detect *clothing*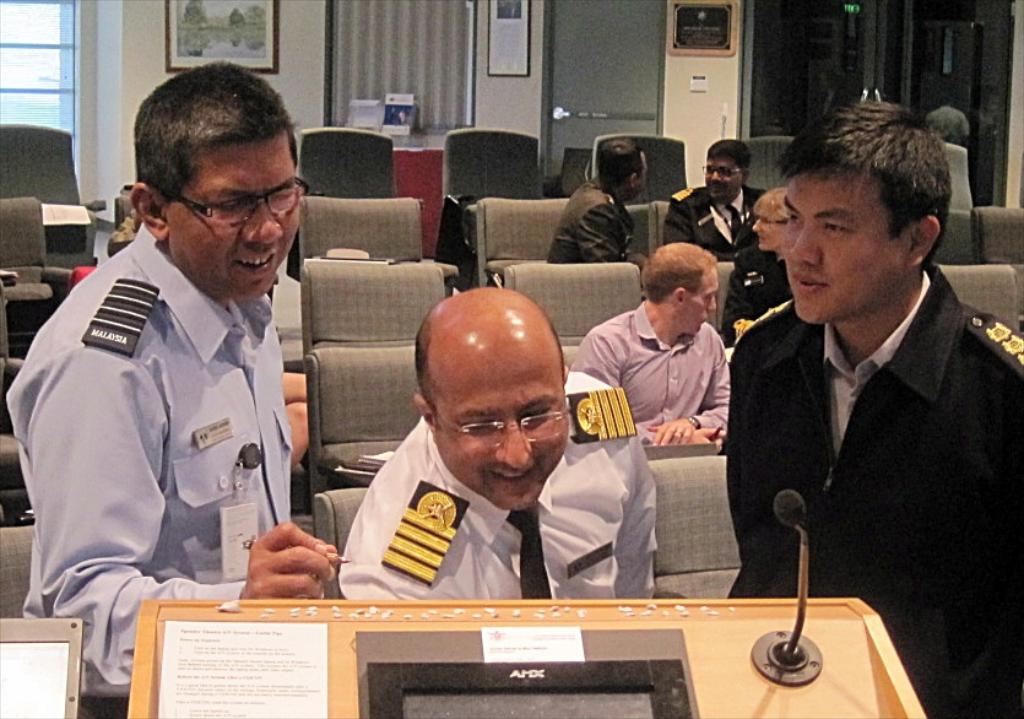
(x1=547, y1=177, x2=636, y2=263)
